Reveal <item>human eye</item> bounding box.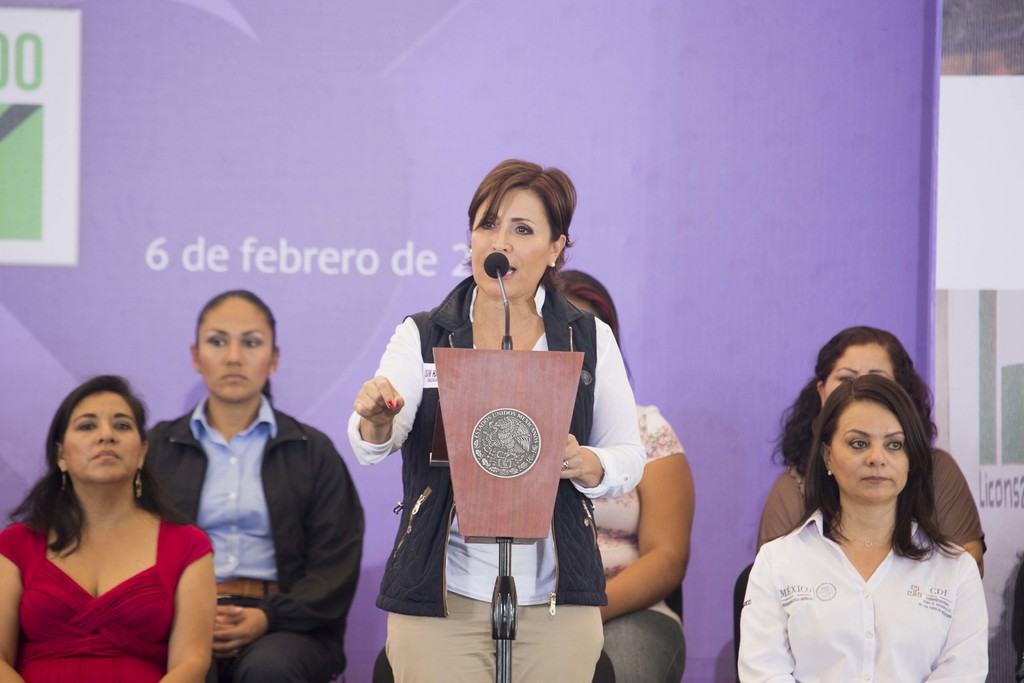
Revealed: locate(845, 437, 870, 453).
